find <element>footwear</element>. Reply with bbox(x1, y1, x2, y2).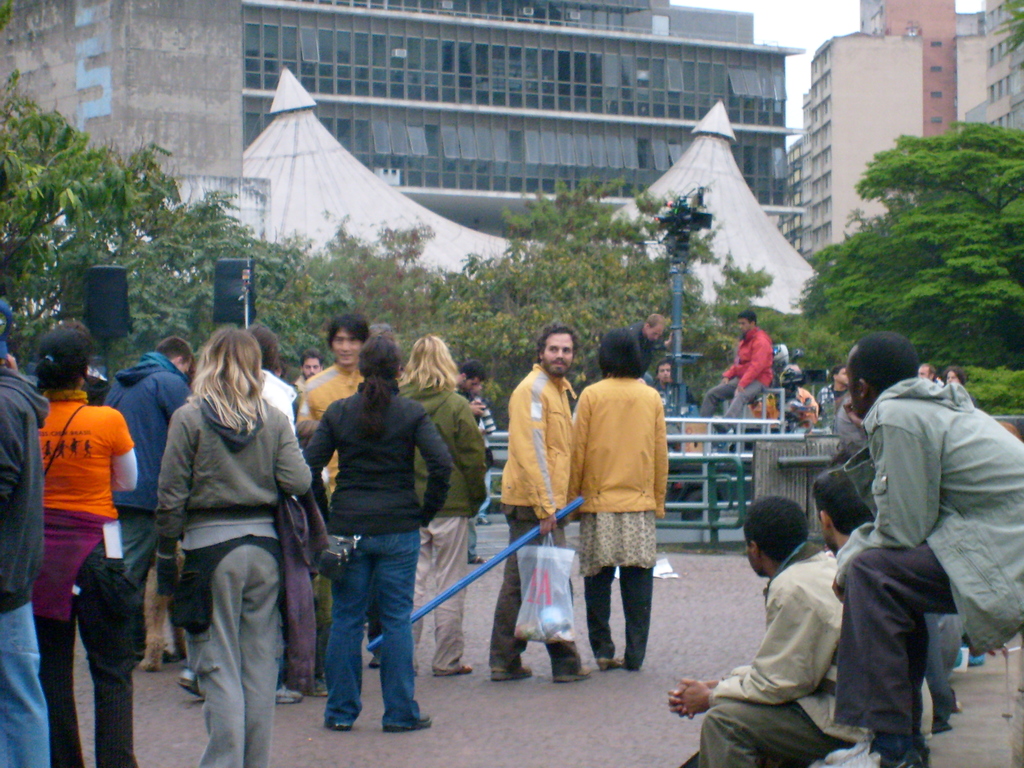
bbox(274, 685, 301, 703).
